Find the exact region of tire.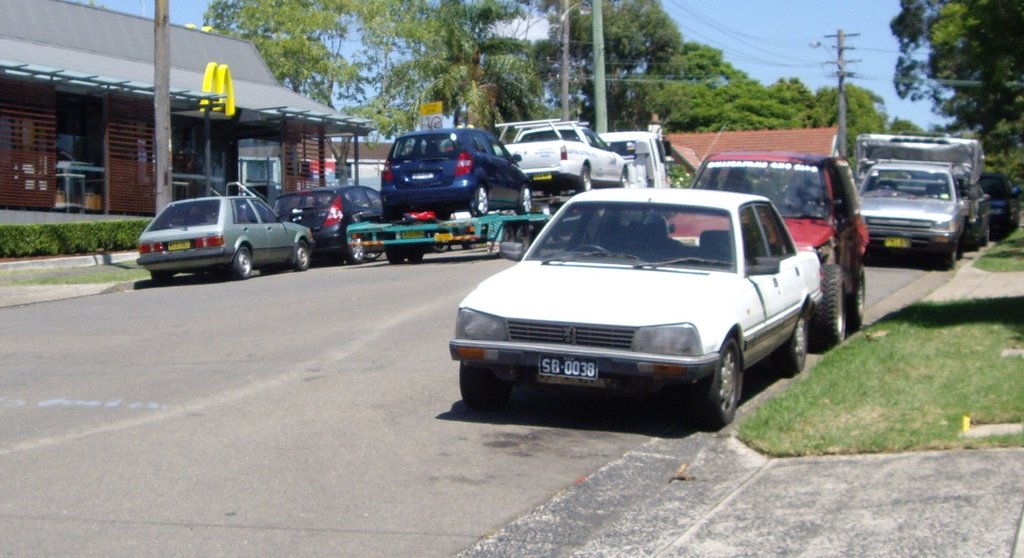
Exact region: left=294, top=239, right=310, bottom=272.
